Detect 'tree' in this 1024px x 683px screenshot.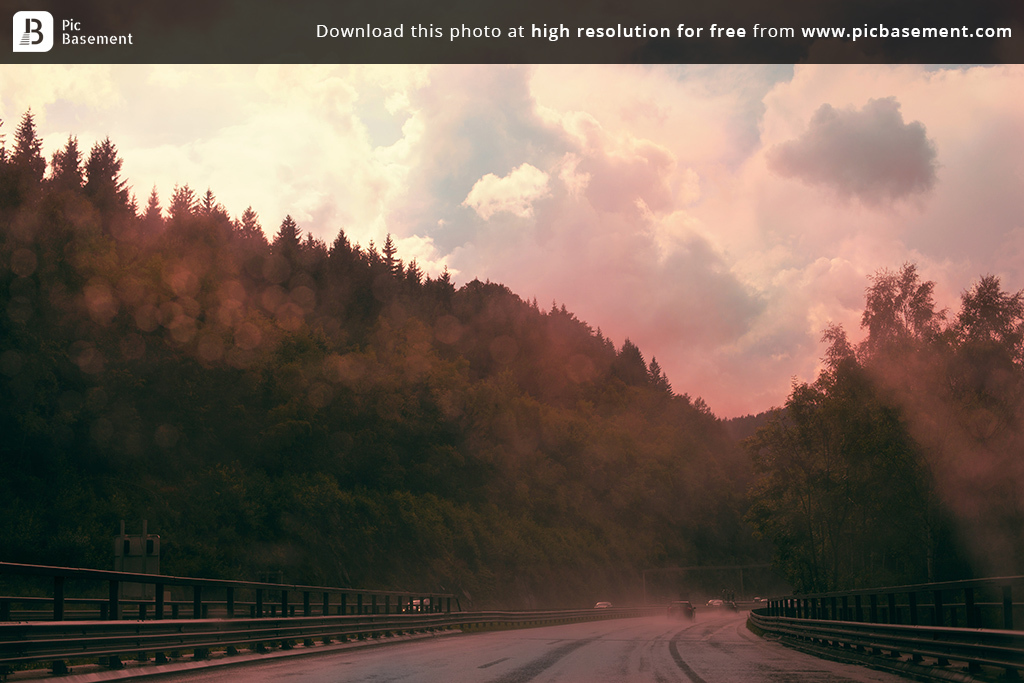
Detection: (left=859, top=248, right=966, bottom=382).
